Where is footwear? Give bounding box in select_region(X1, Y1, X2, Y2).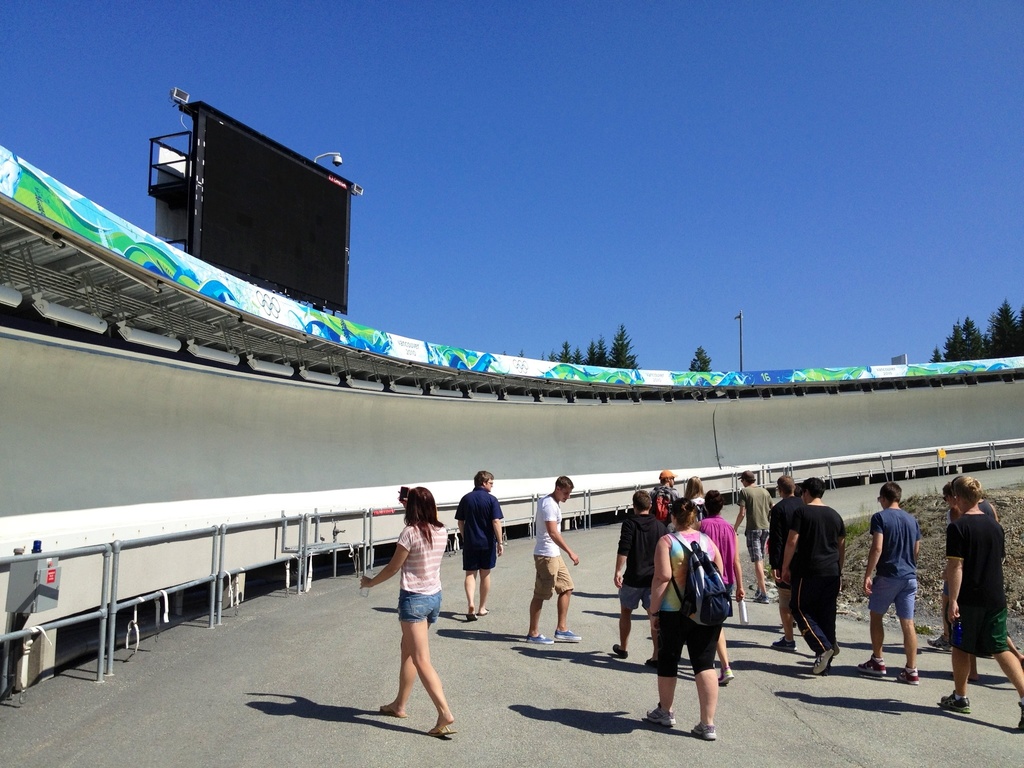
select_region(610, 641, 626, 655).
